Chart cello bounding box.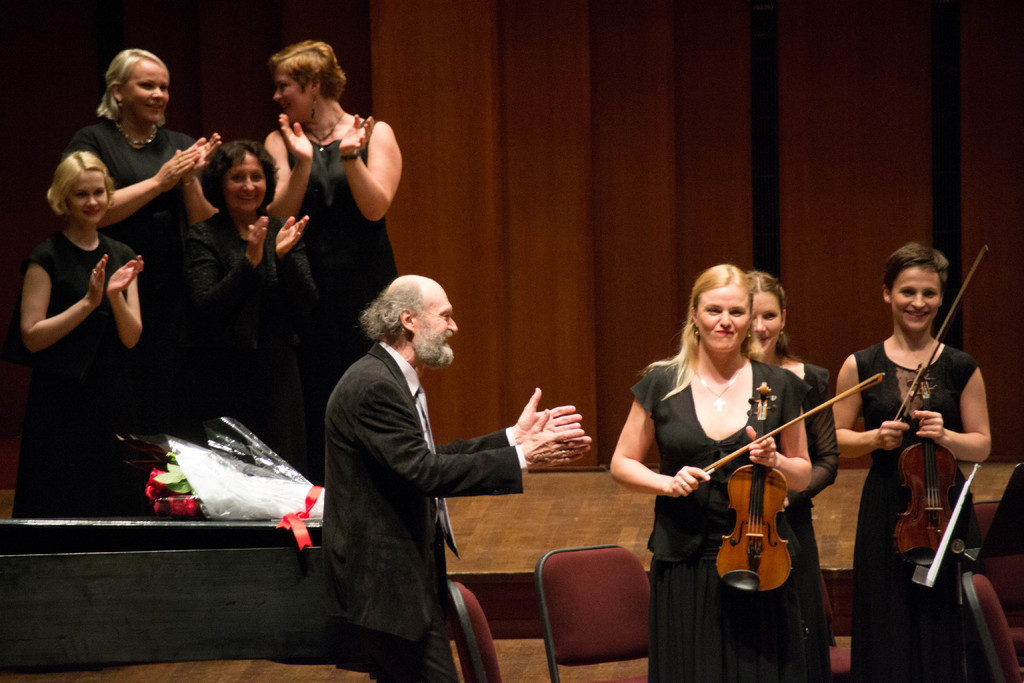
Charted: <bbox>699, 379, 886, 592</bbox>.
